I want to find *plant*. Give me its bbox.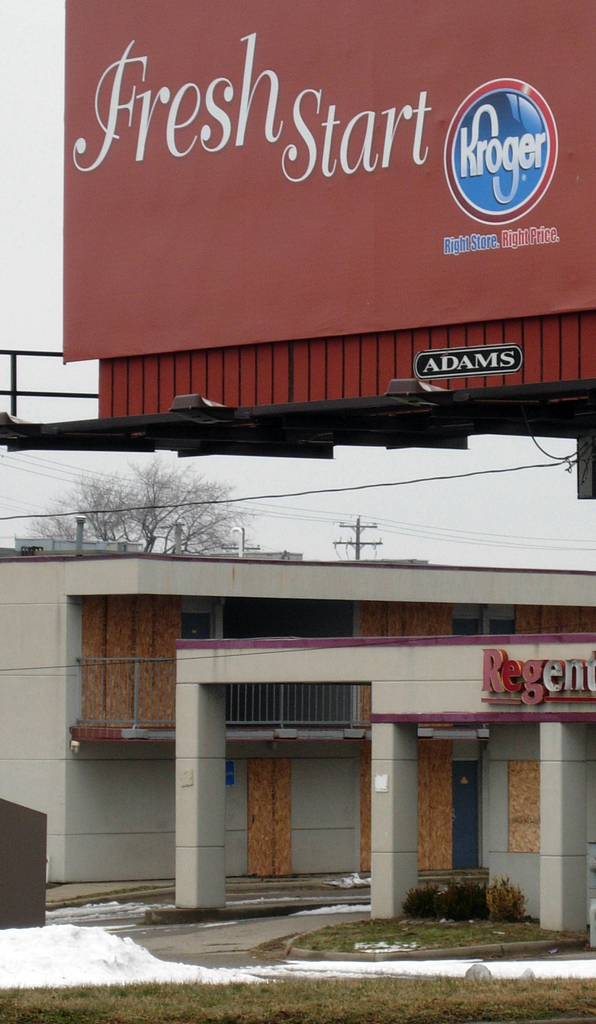
bbox=(0, 937, 595, 1023).
